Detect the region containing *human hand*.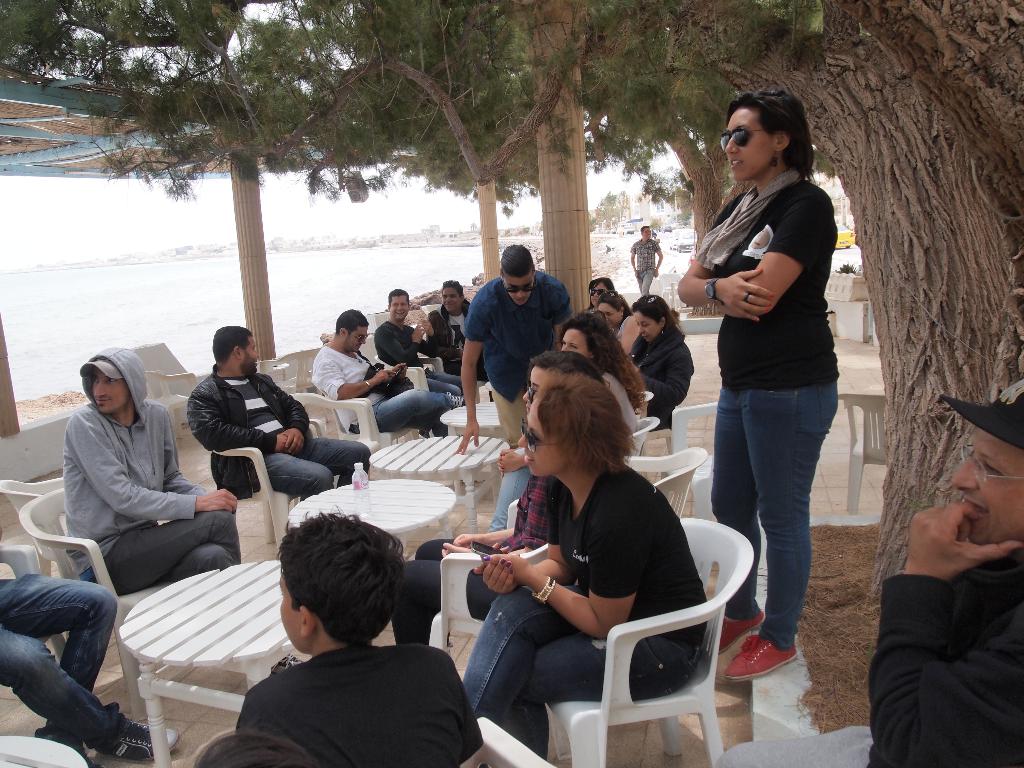
Rect(453, 420, 481, 454).
